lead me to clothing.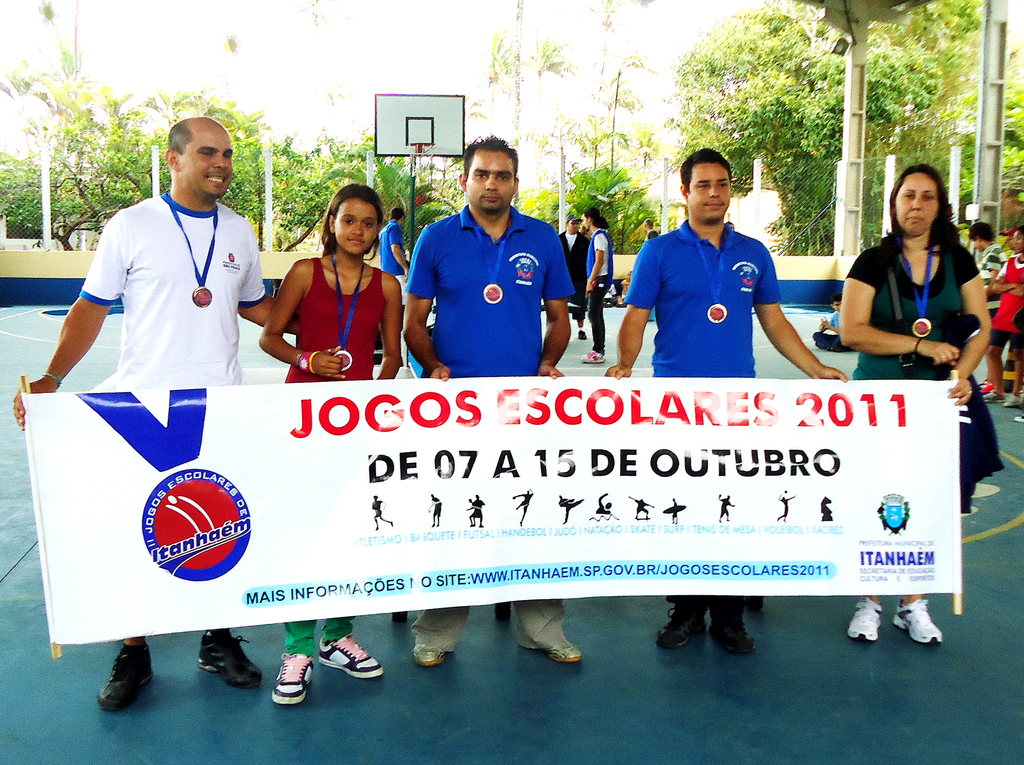
Lead to 406, 205, 576, 650.
